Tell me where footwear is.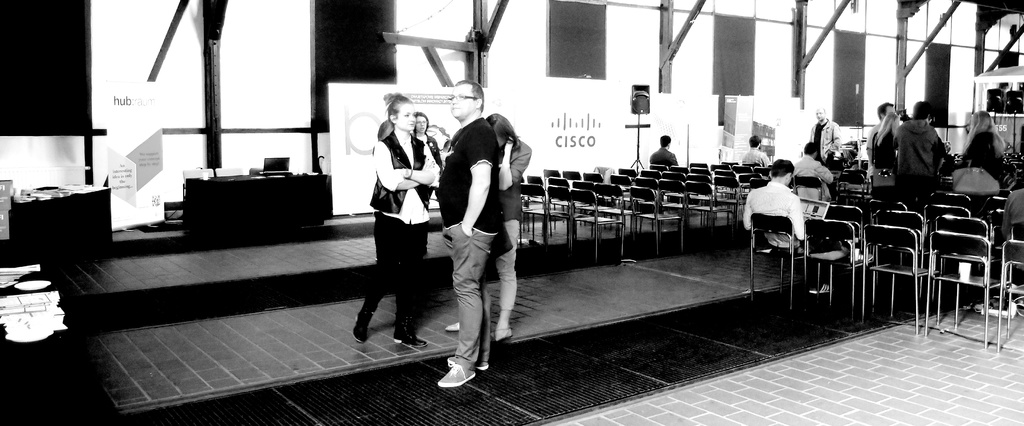
footwear is at (left=493, top=327, right=511, bottom=342).
